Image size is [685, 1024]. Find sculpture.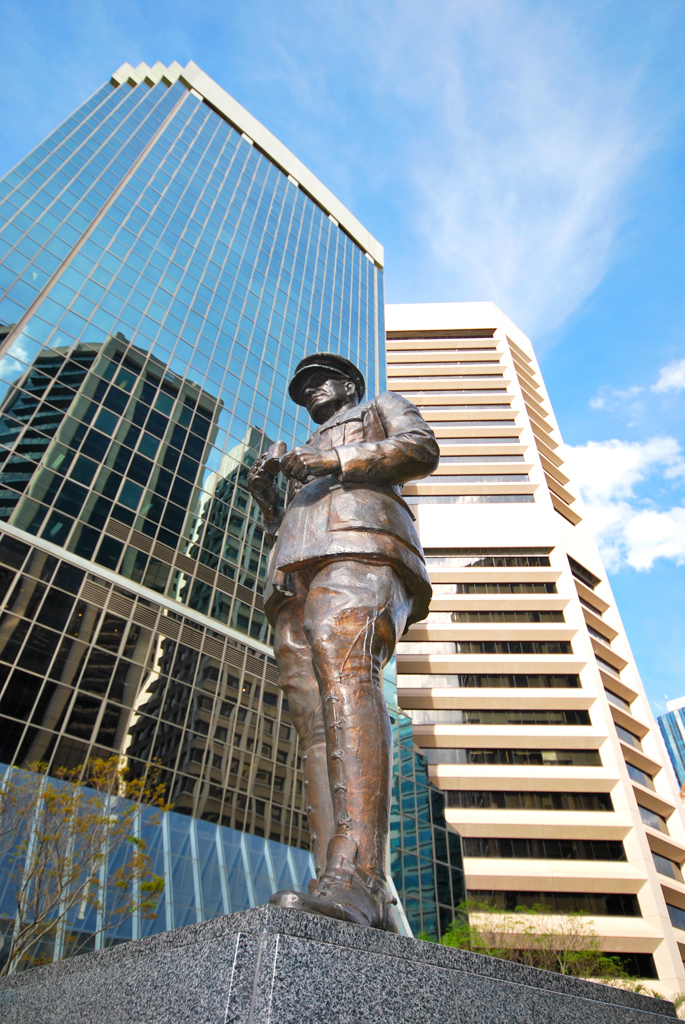
(222, 349, 445, 939).
